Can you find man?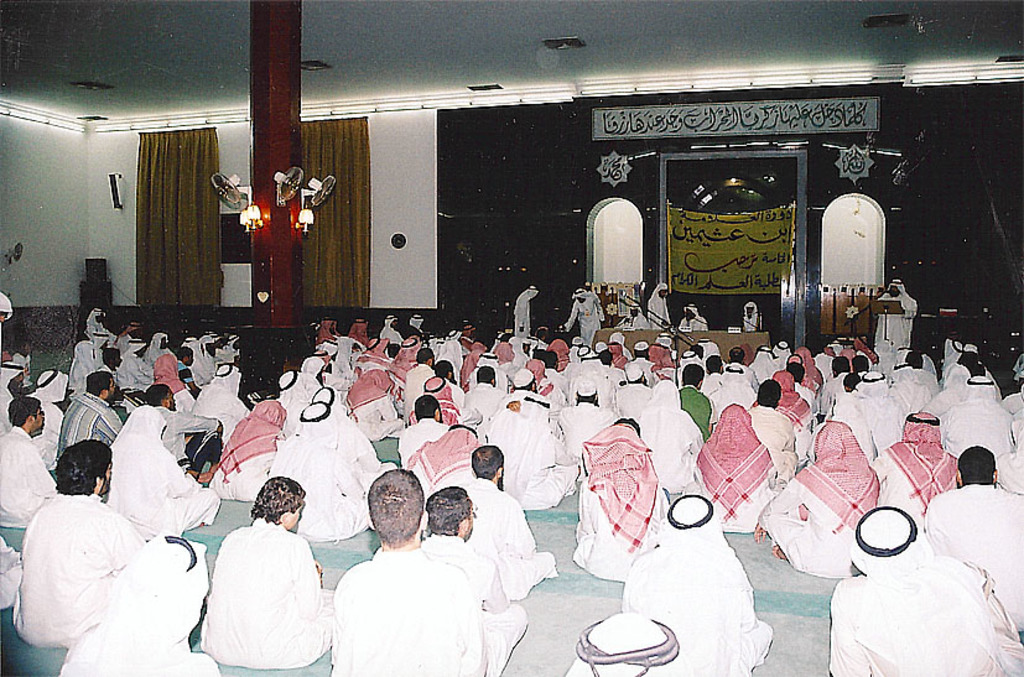
Yes, bounding box: BBox(54, 365, 124, 452).
